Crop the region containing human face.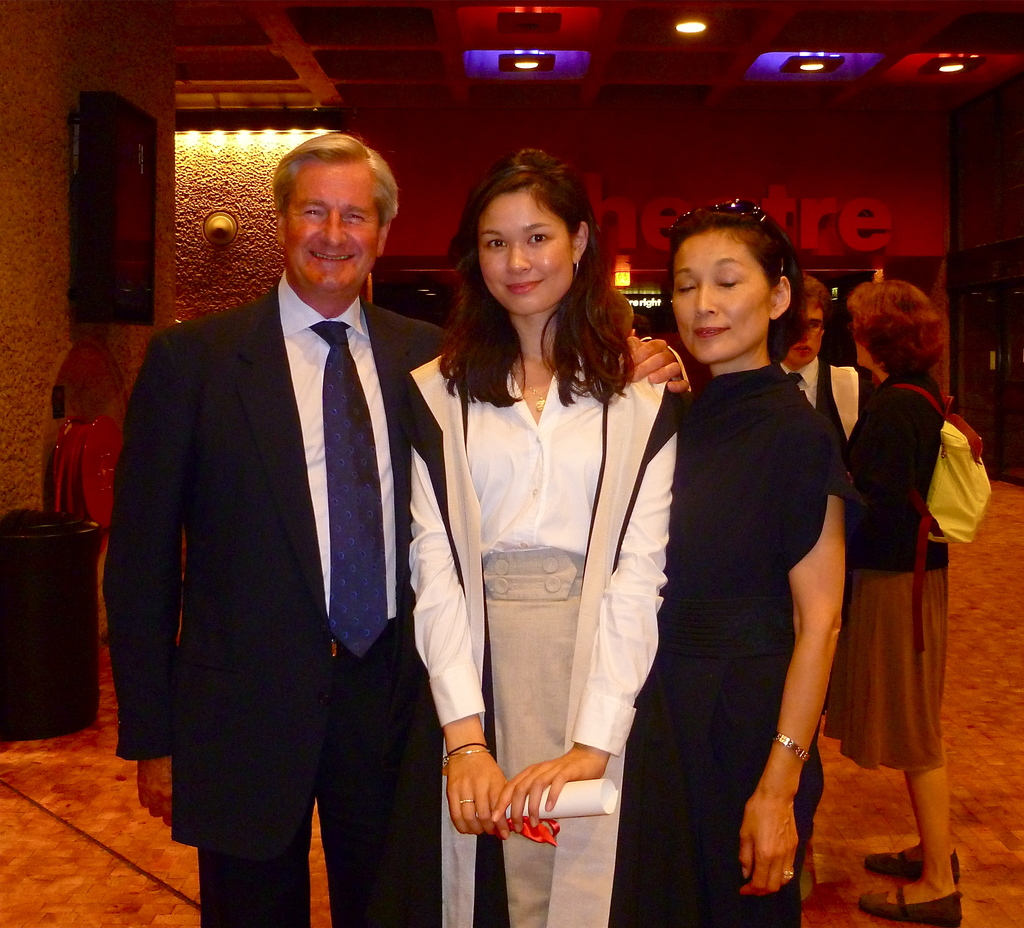
Crop region: {"x1": 668, "y1": 231, "x2": 770, "y2": 366}.
